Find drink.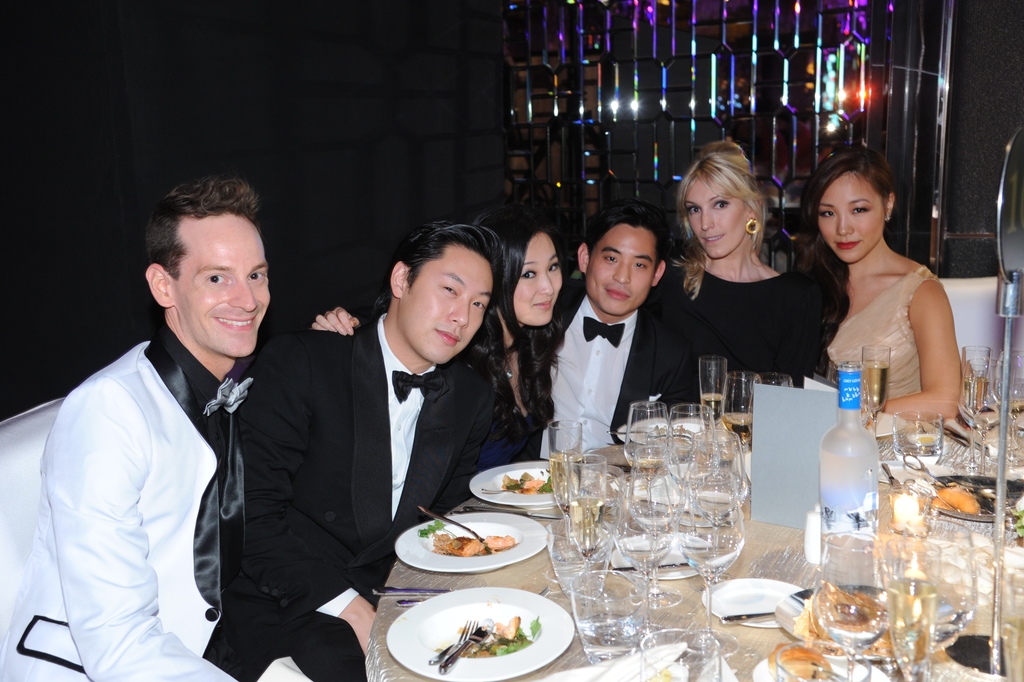
crop(552, 454, 574, 513).
